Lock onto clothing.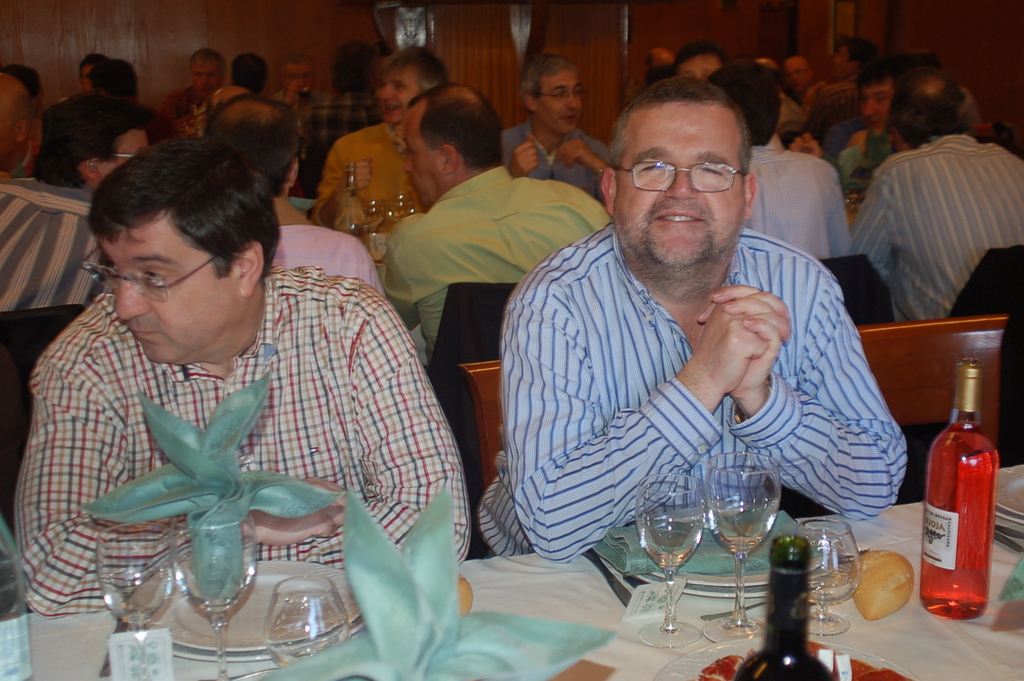
Locked: [14, 268, 498, 595].
